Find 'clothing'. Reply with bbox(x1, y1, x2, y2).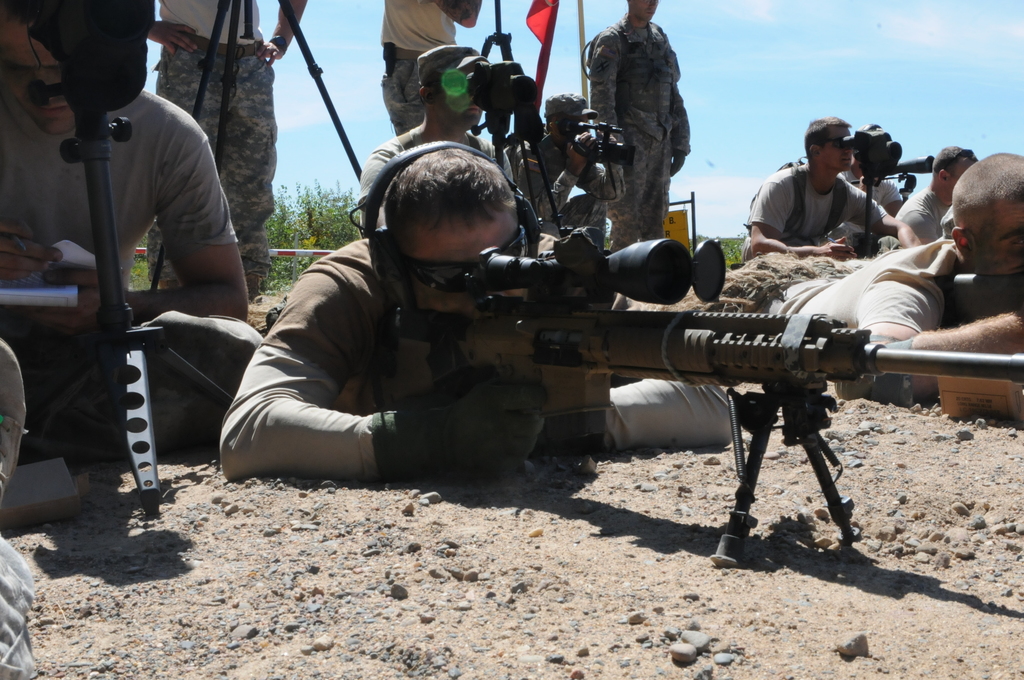
bbox(509, 134, 624, 253).
